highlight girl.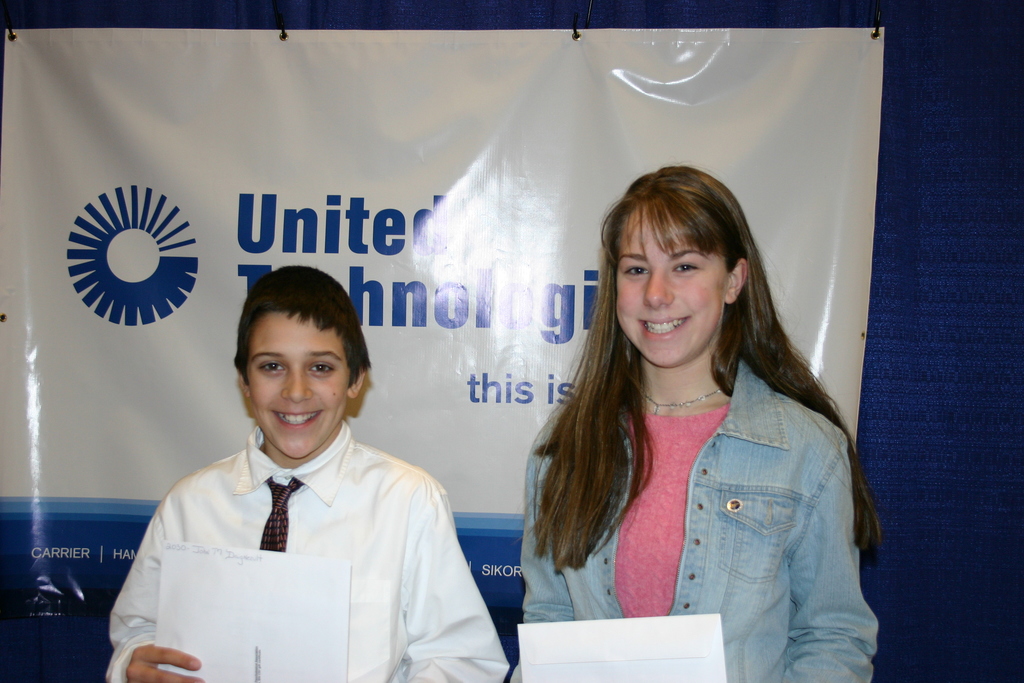
Highlighted region: bbox=(506, 158, 886, 682).
